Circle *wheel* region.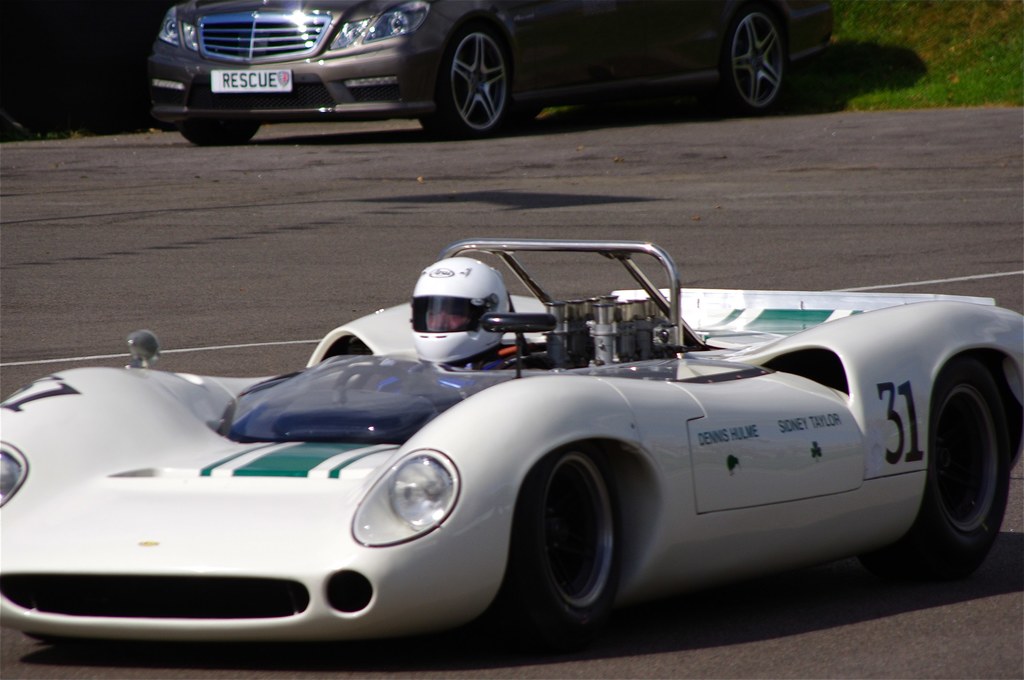
Region: BBox(534, 451, 633, 634).
